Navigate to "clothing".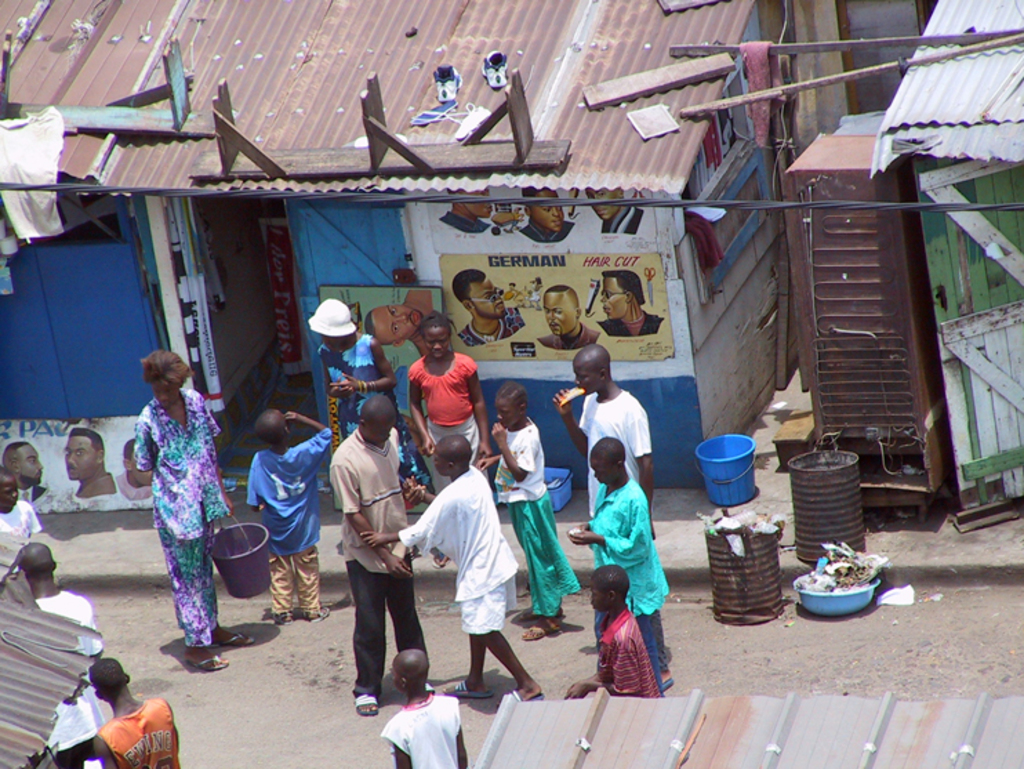
Navigation target: [x1=524, y1=283, x2=541, y2=309].
